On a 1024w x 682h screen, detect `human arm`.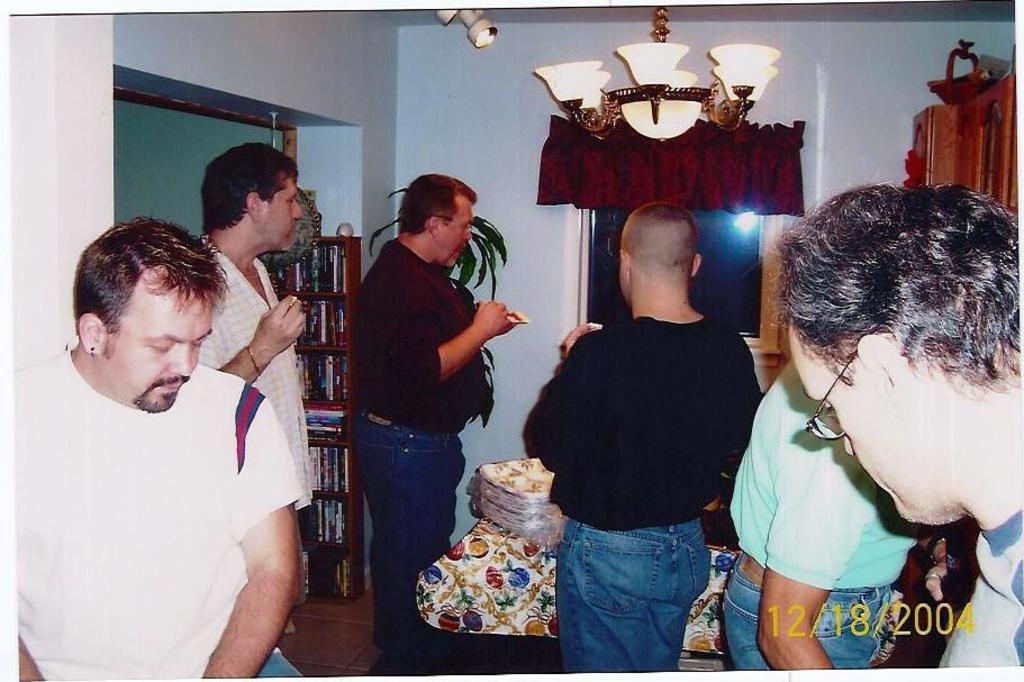
Rect(359, 272, 518, 403).
